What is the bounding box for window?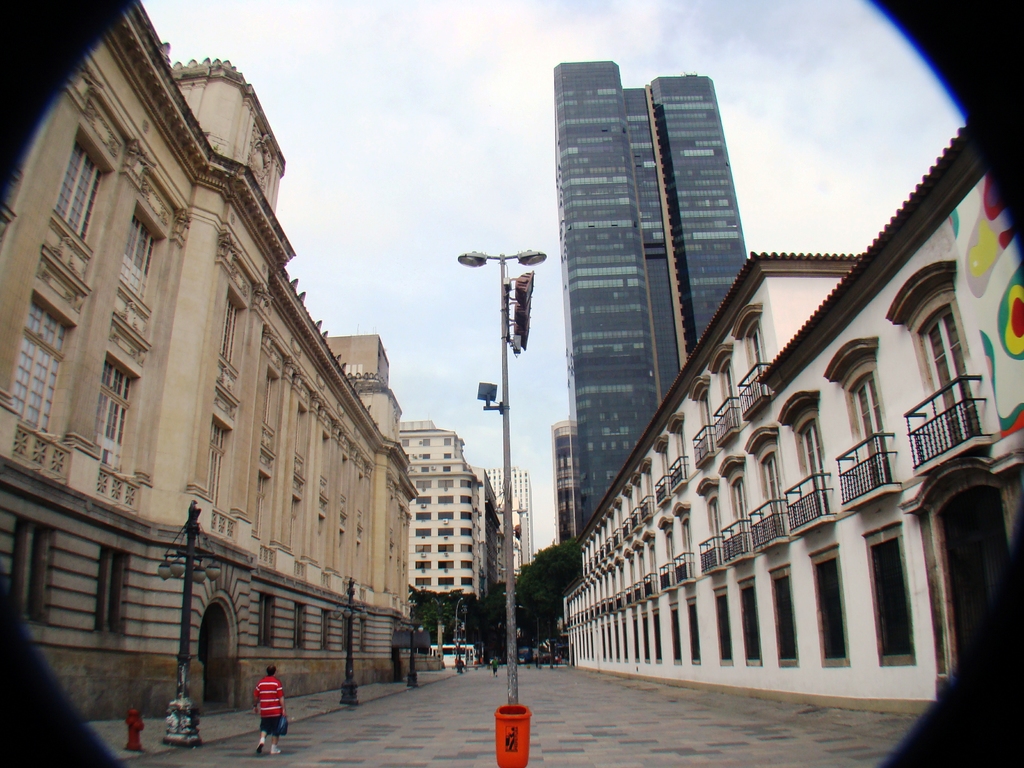
<box>712,590,736,671</box>.
